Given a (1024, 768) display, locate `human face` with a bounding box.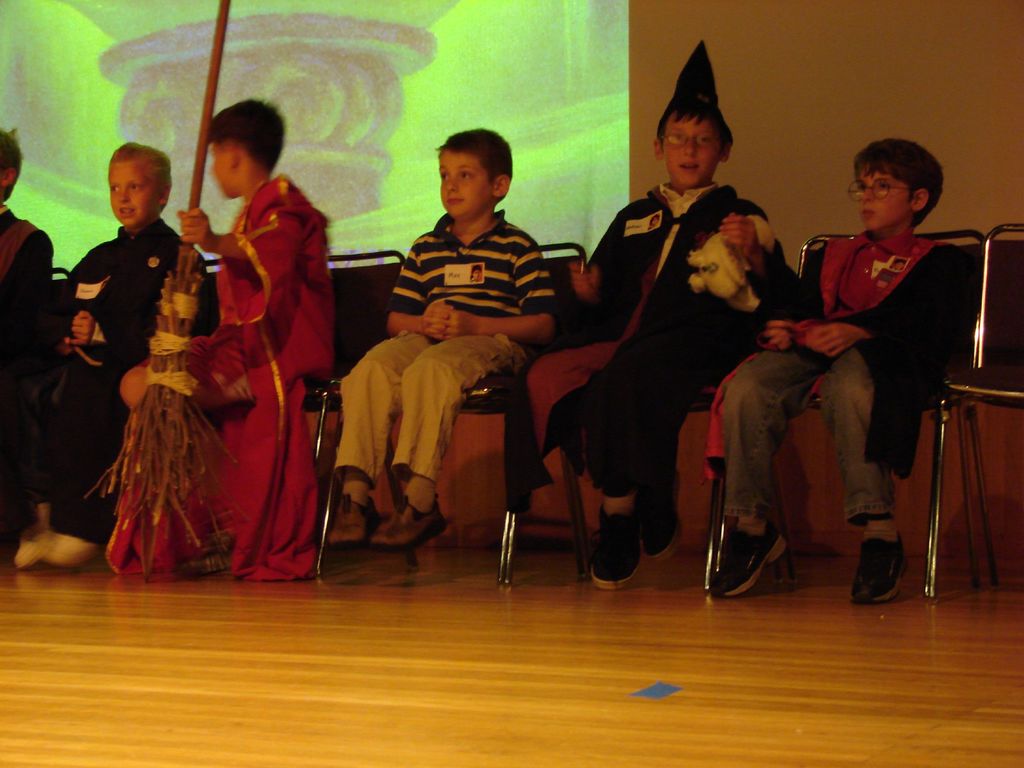
Located: box(109, 163, 154, 227).
